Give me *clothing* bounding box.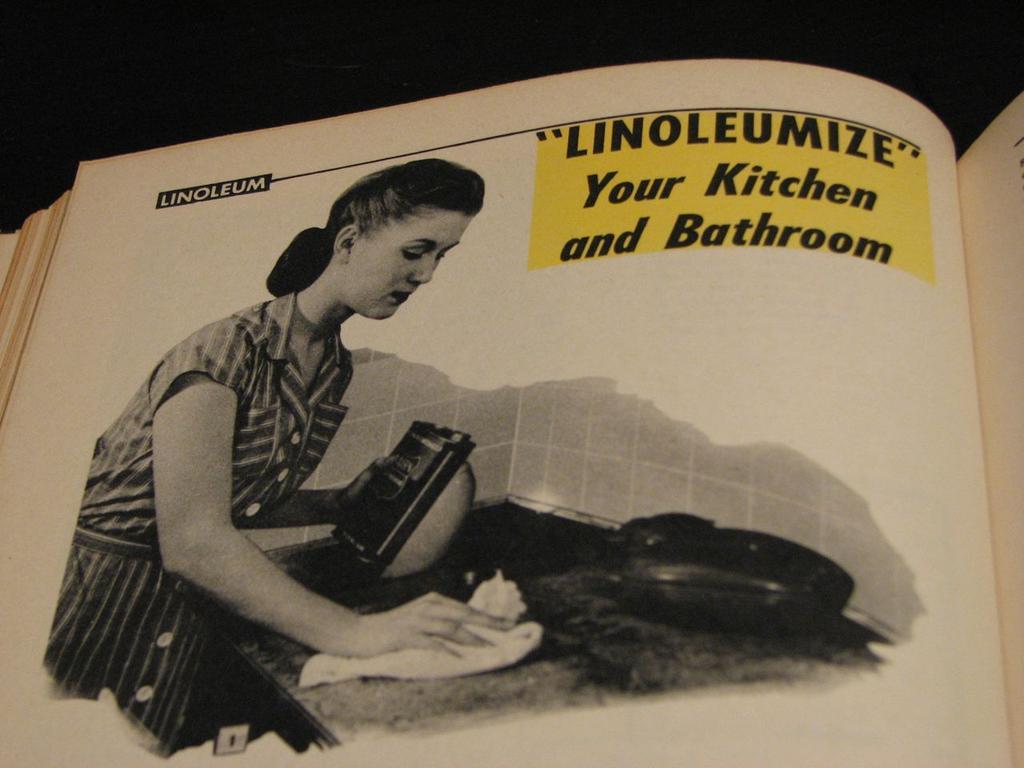
x1=39 y1=242 x2=406 y2=720.
